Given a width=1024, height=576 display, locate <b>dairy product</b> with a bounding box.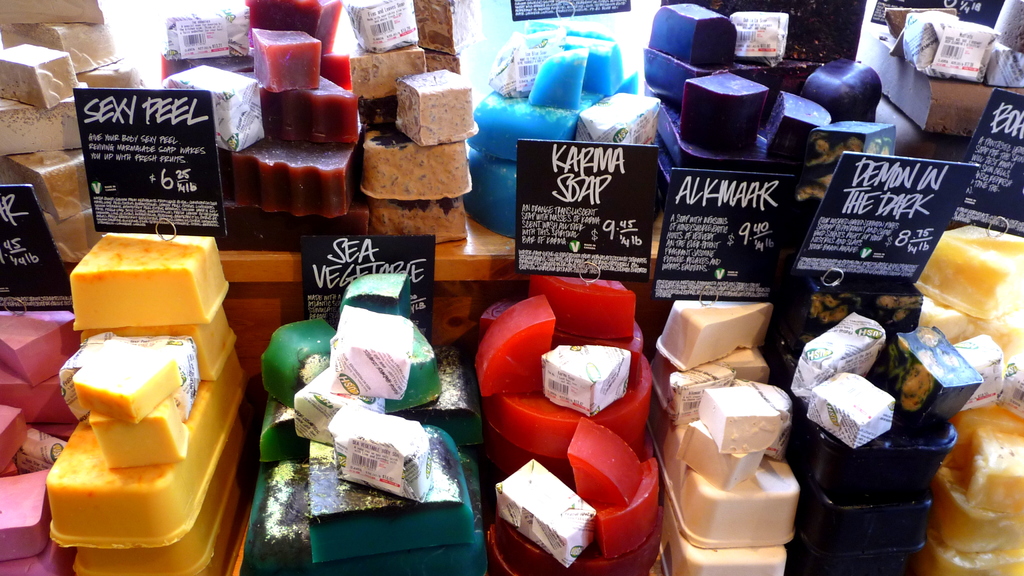
Located: {"left": 530, "top": 273, "right": 637, "bottom": 338}.
